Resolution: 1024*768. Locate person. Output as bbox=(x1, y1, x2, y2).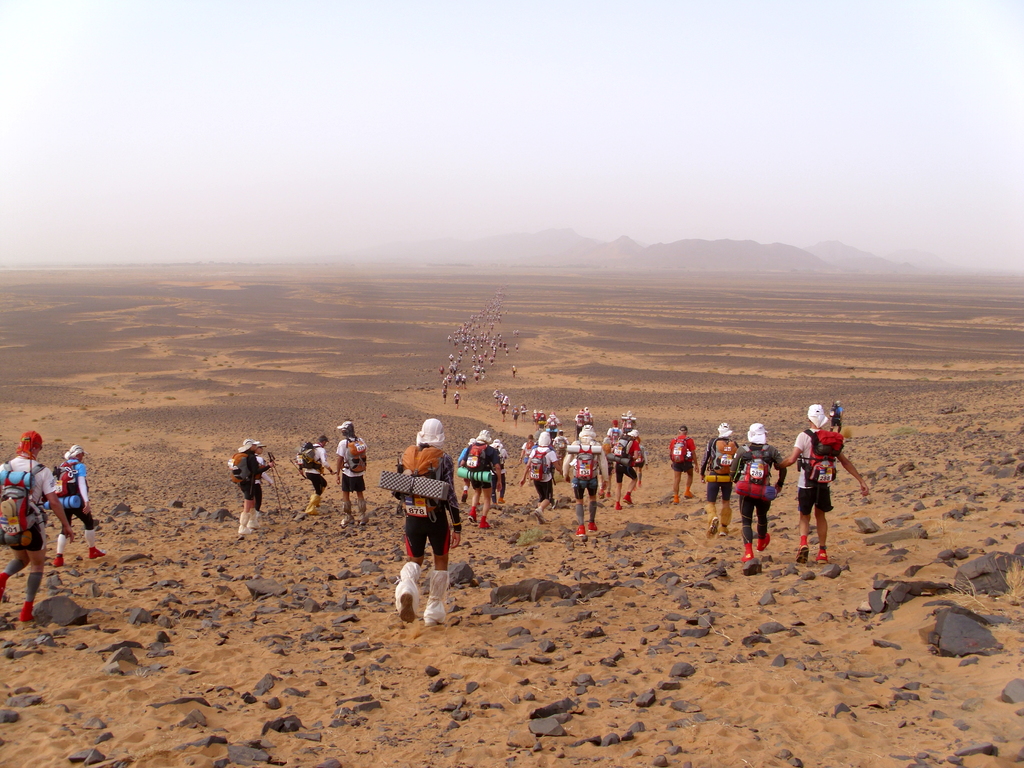
bbox=(562, 428, 616, 543).
